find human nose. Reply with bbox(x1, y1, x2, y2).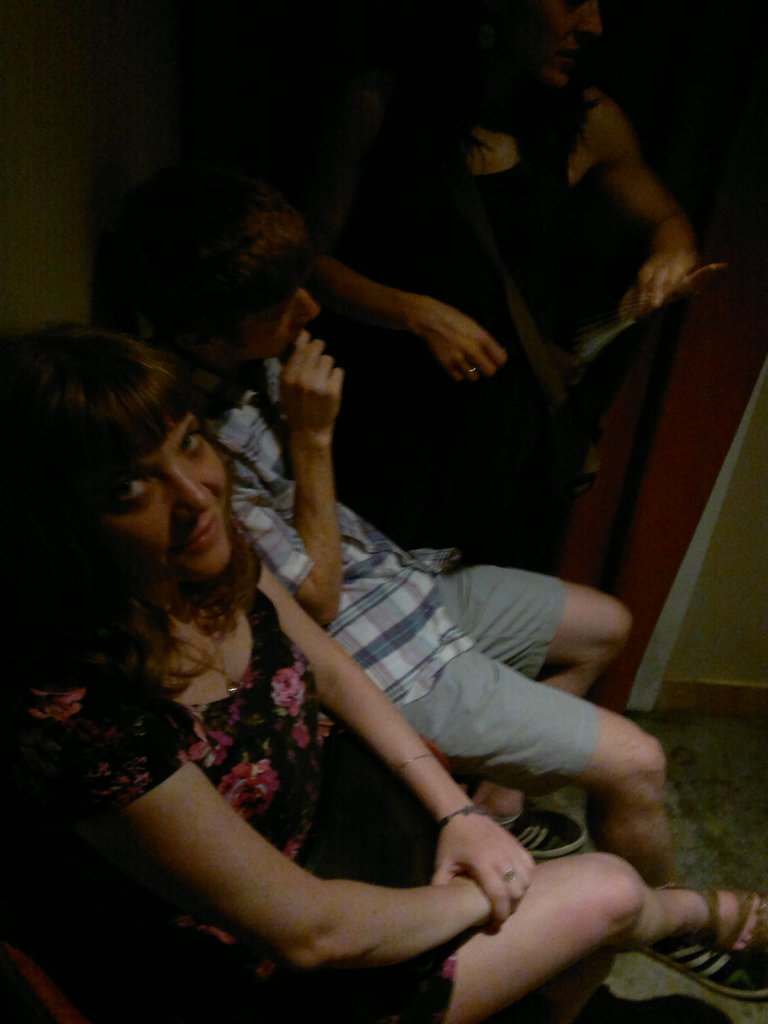
bbox(292, 287, 322, 327).
